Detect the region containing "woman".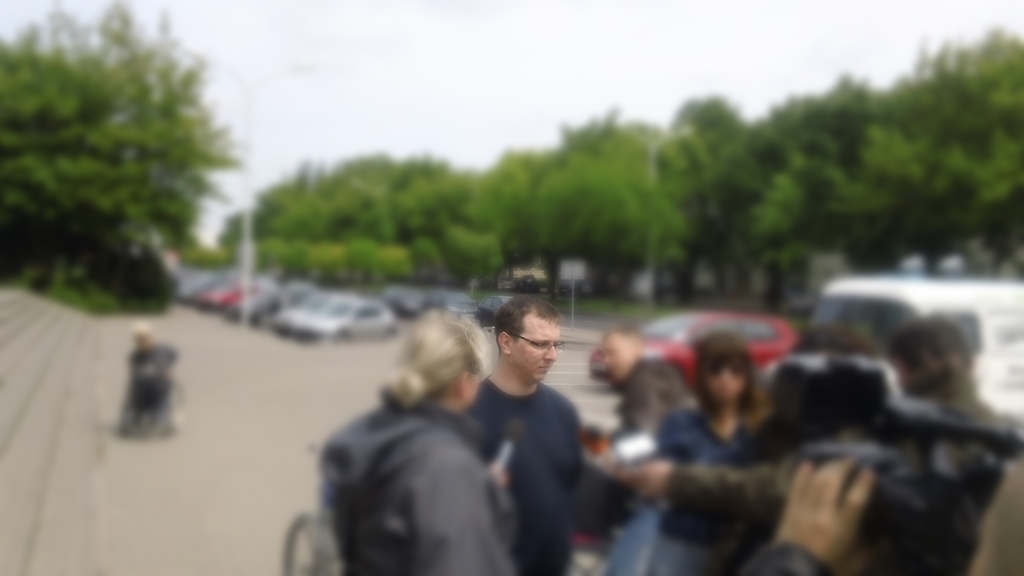
select_region(275, 289, 550, 575).
